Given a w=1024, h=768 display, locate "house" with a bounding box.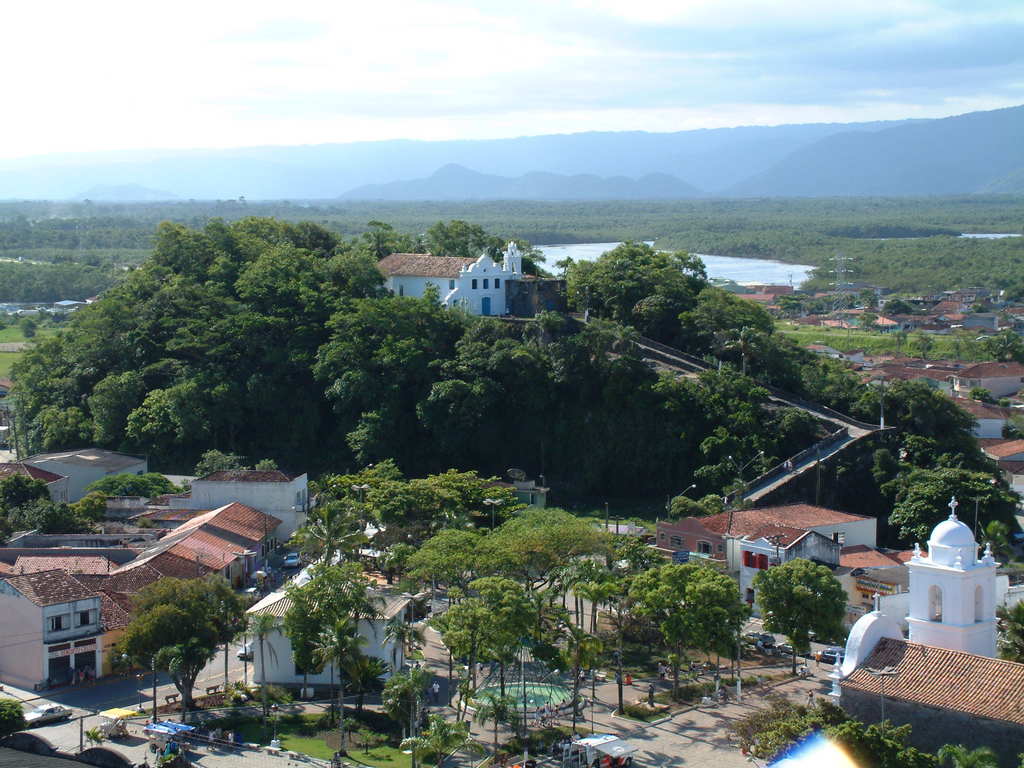
Located: bbox(362, 549, 433, 617).
